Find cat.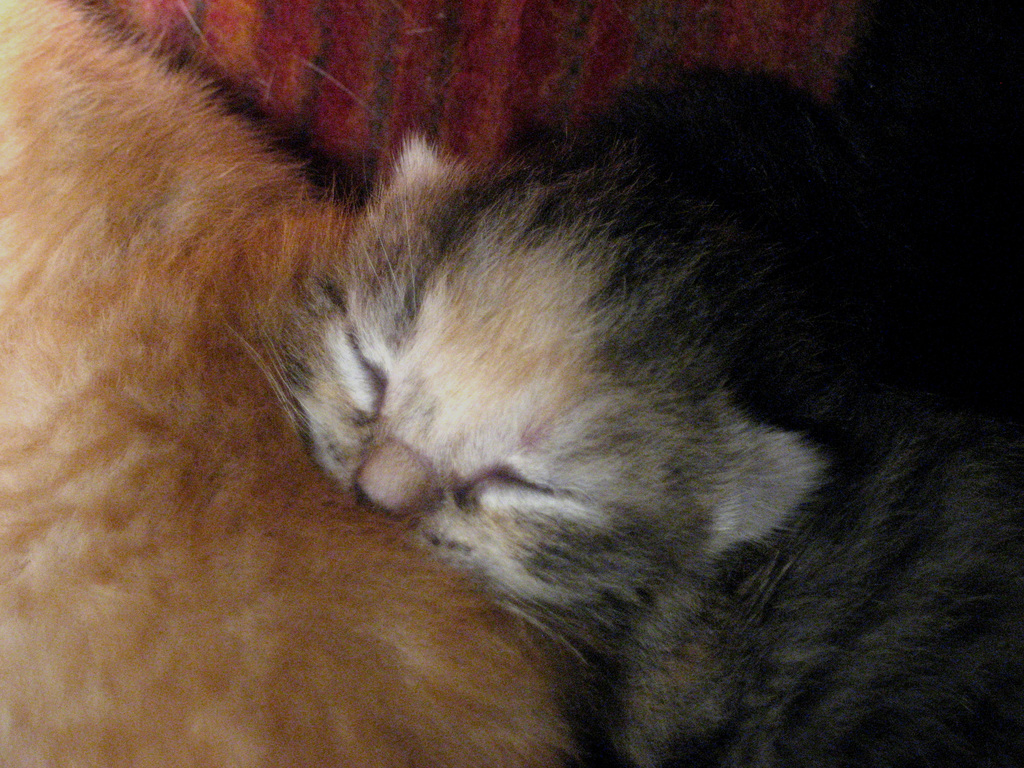
left=263, top=91, right=1023, bottom=767.
